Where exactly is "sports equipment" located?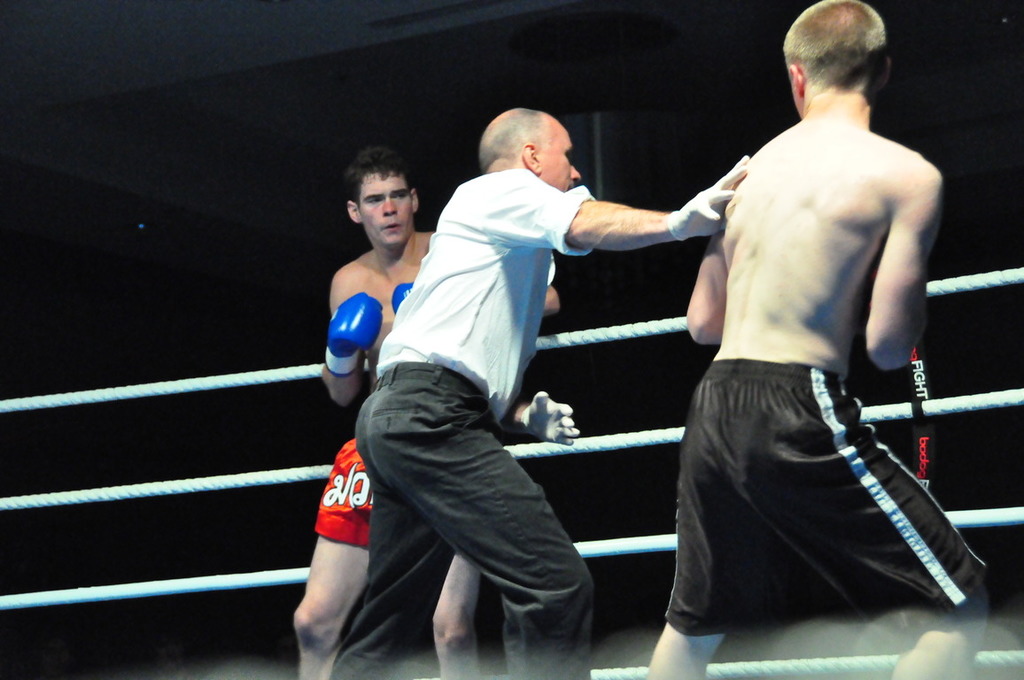
Its bounding box is 320:291:384:376.
